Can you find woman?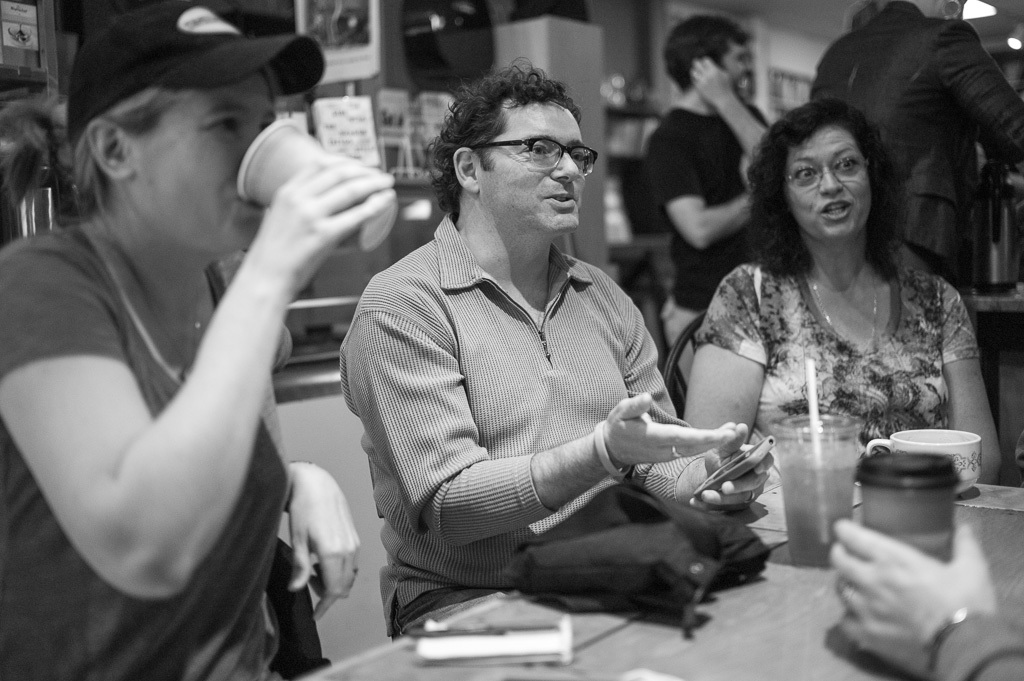
Yes, bounding box: box=[0, 0, 394, 675].
